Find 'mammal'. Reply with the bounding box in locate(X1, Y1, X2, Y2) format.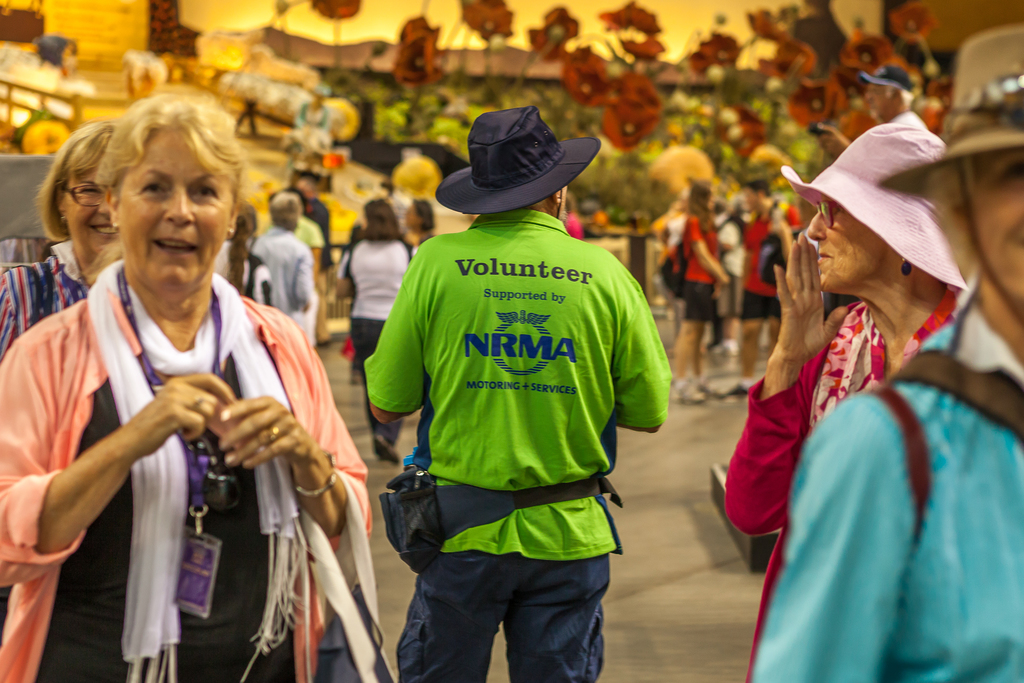
locate(400, 199, 436, 243).
